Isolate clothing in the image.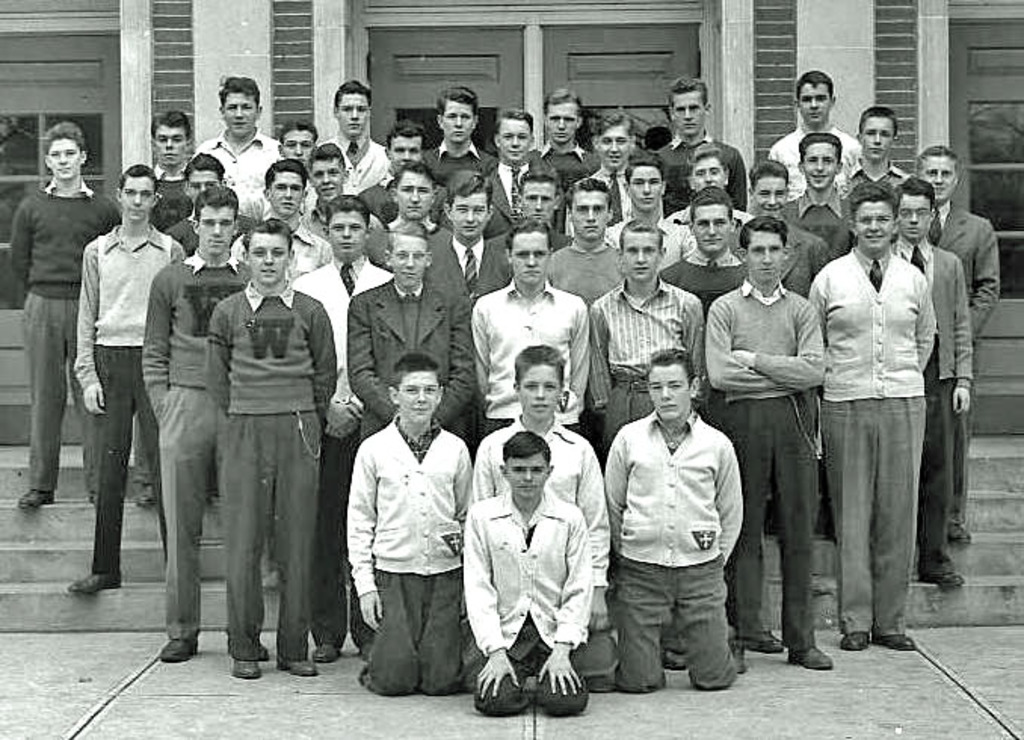
Isolated region: locate(338, 293, 479, 423).
